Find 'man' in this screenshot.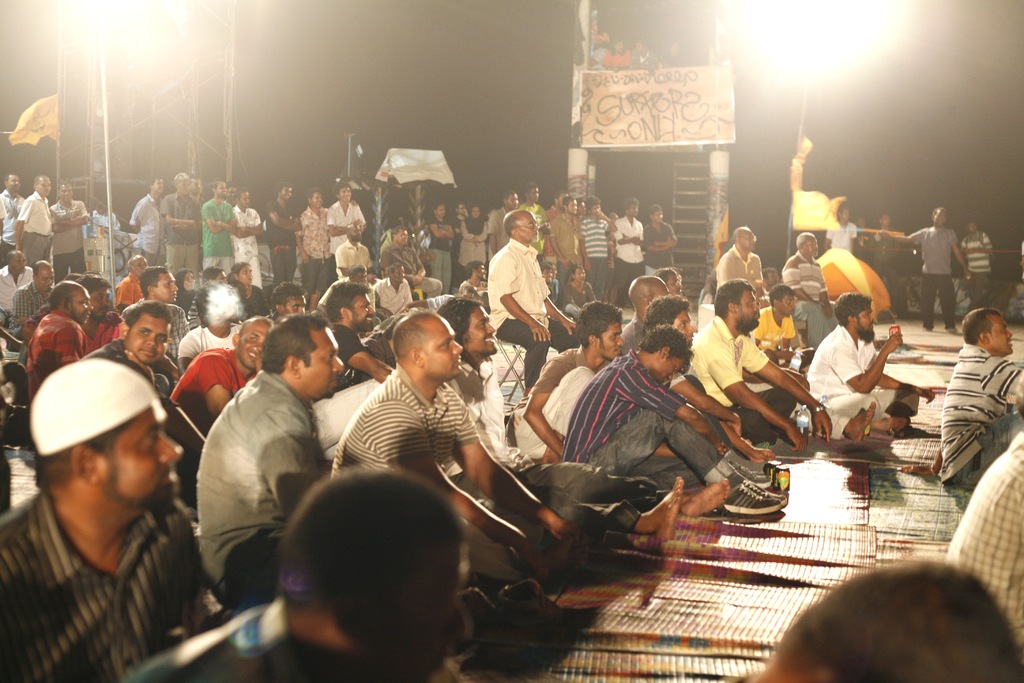
The bounding box for 'man' is 511:174:551:259.
